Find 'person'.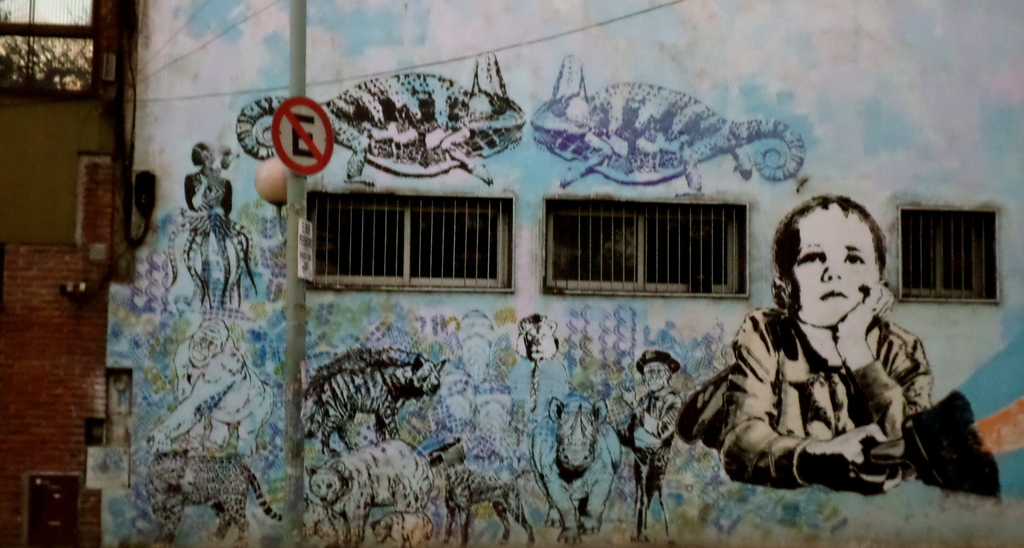
604/363/672/547.
